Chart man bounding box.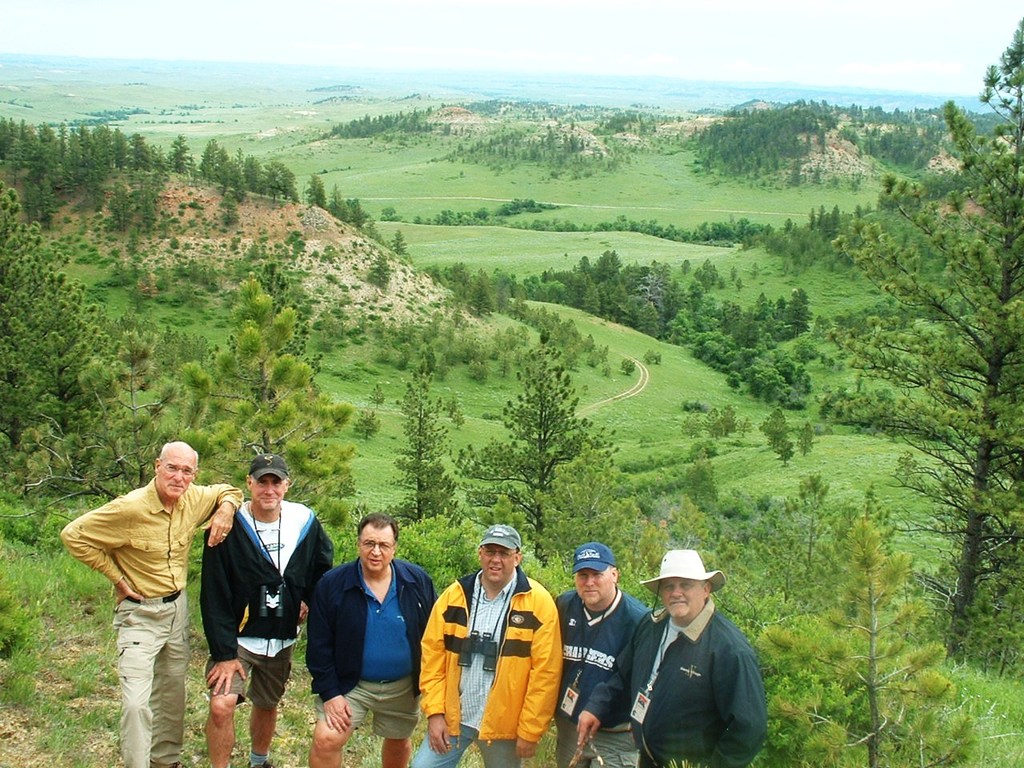
Charted: left=552, top=540, right=660, bottom=767.
